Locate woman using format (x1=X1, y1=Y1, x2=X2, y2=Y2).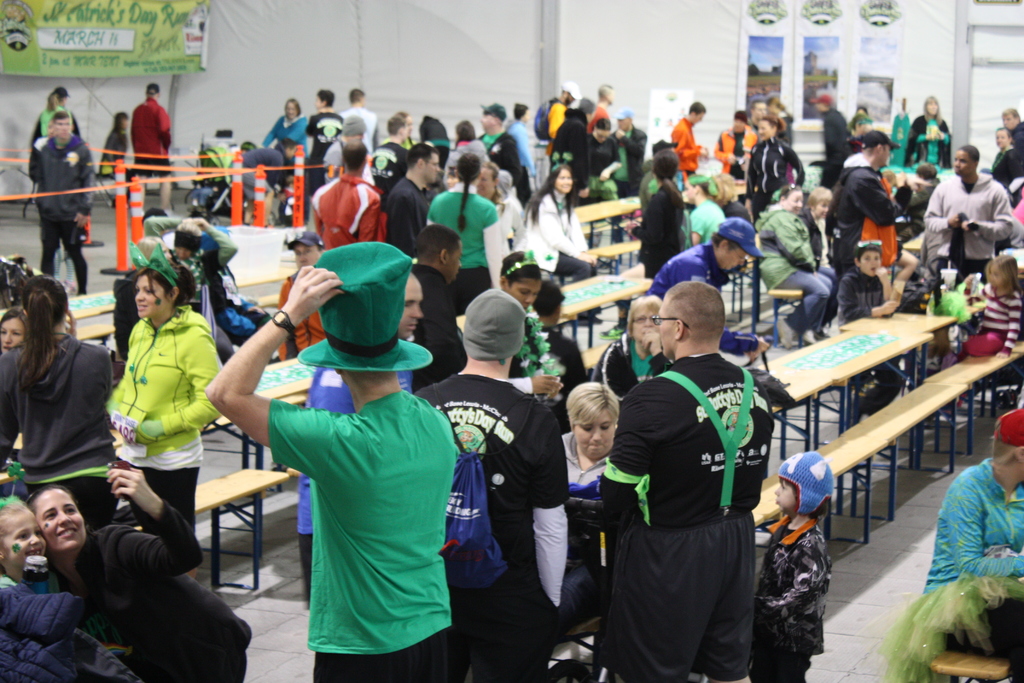
(x1=425, y1=152, x2=500, y2=318).
